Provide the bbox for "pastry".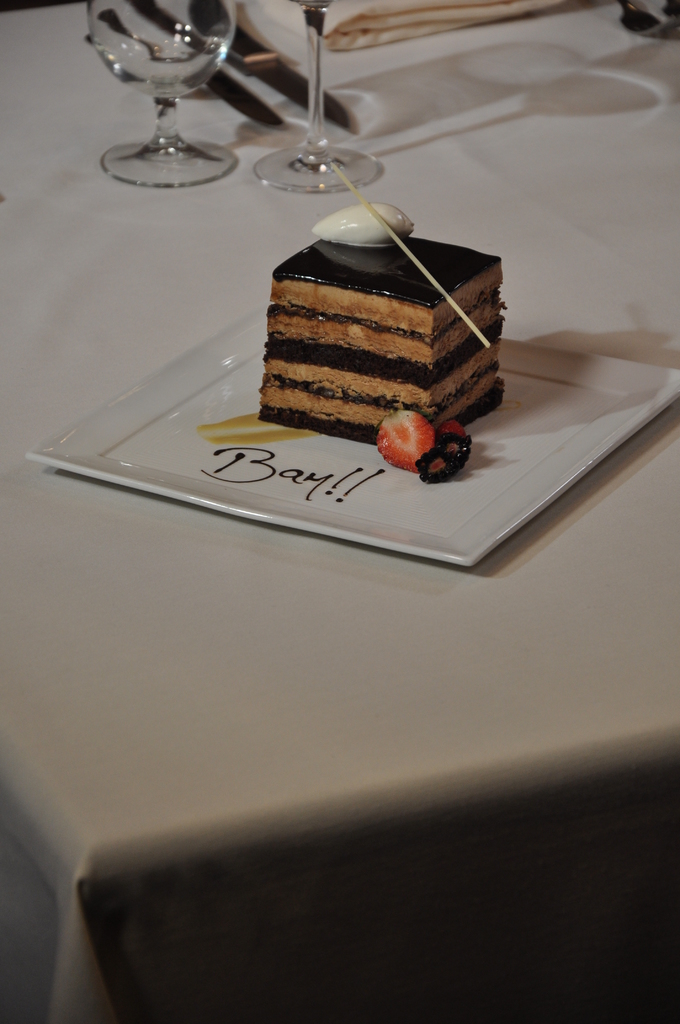
pyautogui.locateOnScreen(251, 202, 483, 428).
